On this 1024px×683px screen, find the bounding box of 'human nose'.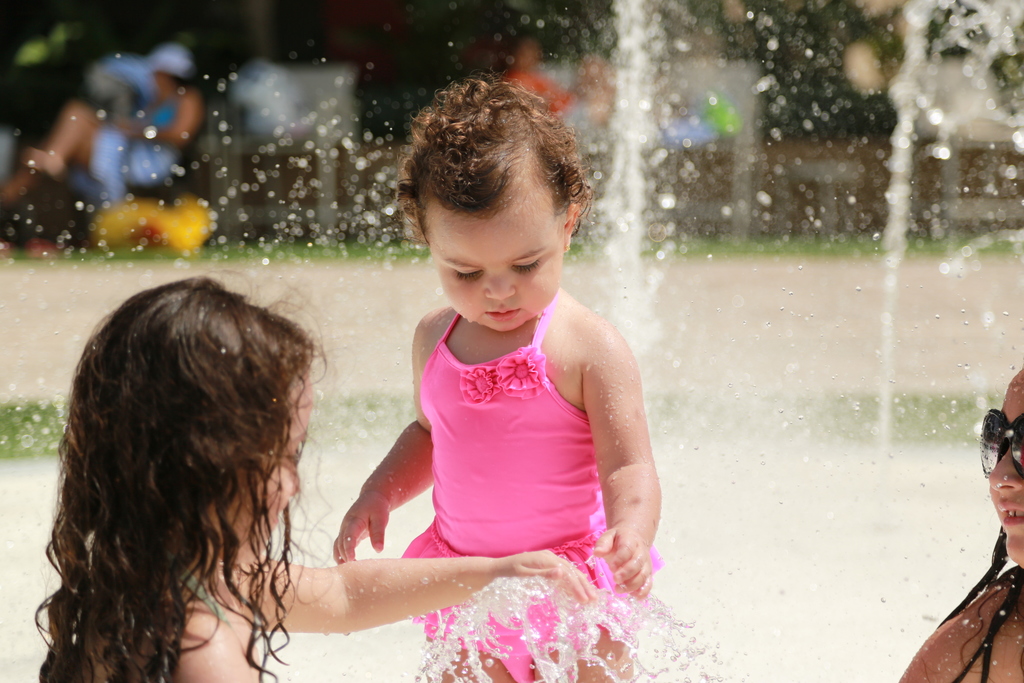
Bounding box: bbox=(484, 268, 517, 297).
